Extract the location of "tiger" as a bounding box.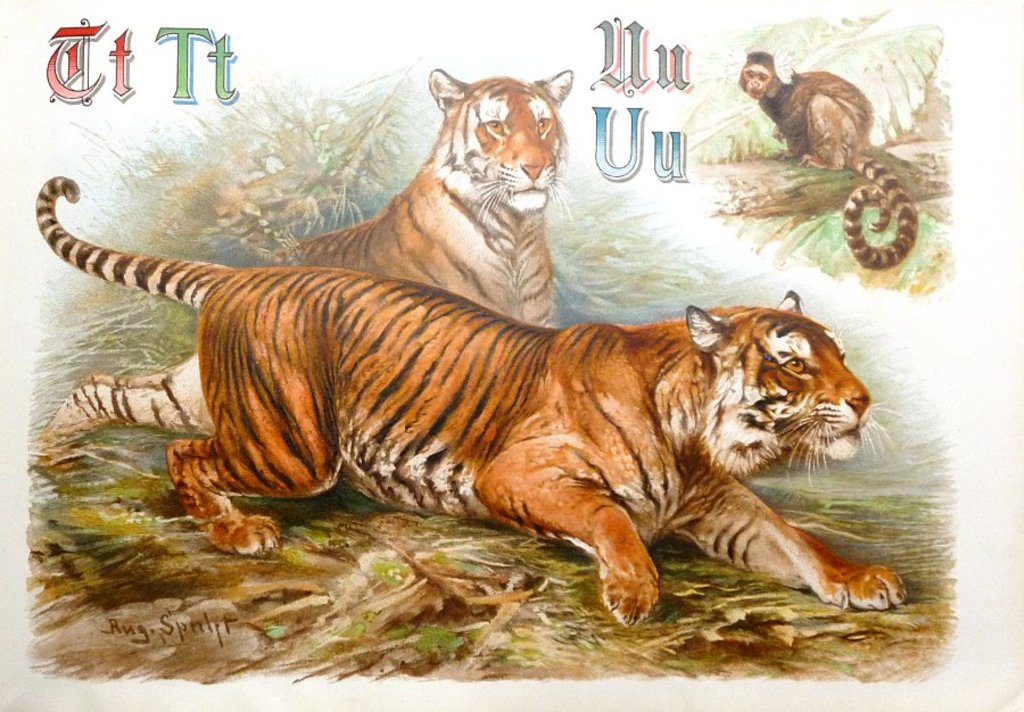
<bbox>27, 64, 572, 447</bbox>.
